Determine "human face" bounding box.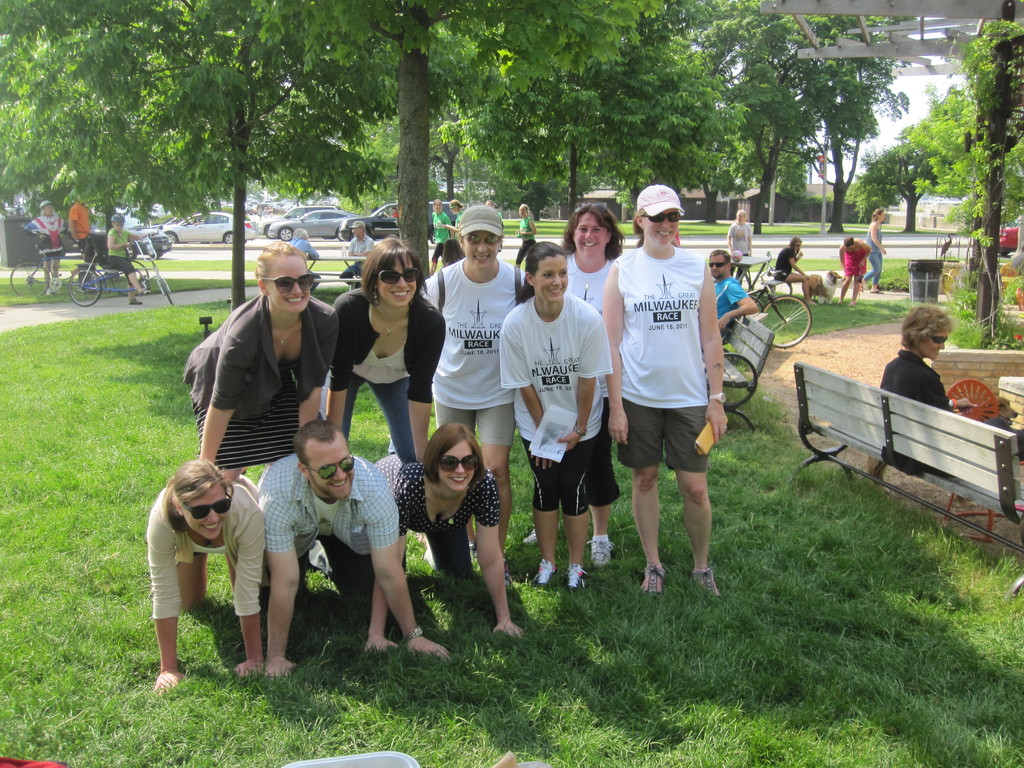
Determined: 433/200/441/209.
